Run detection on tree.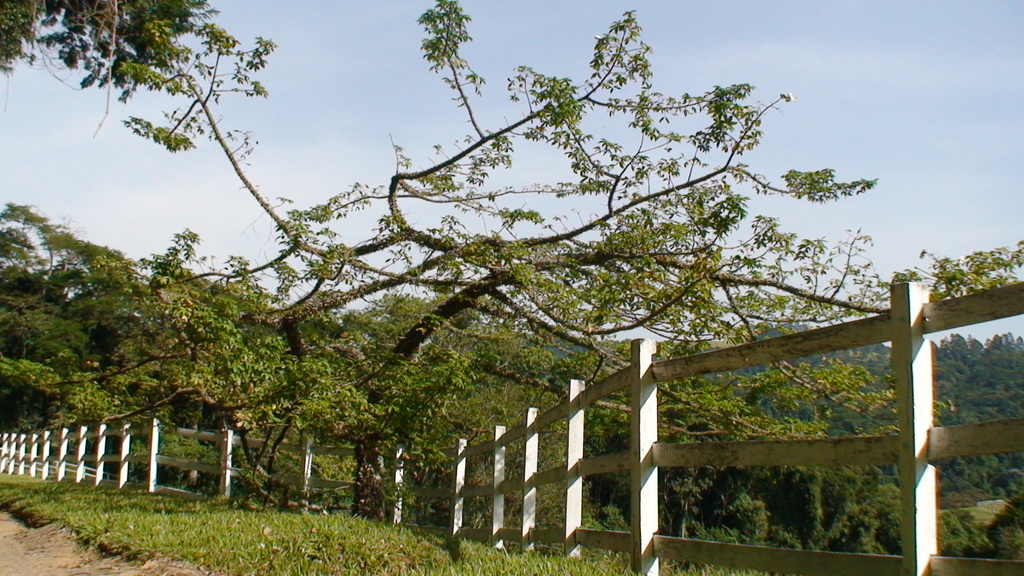
Result: {"left": 0, "top": 0, "right": 868, "bottom": 491}.
